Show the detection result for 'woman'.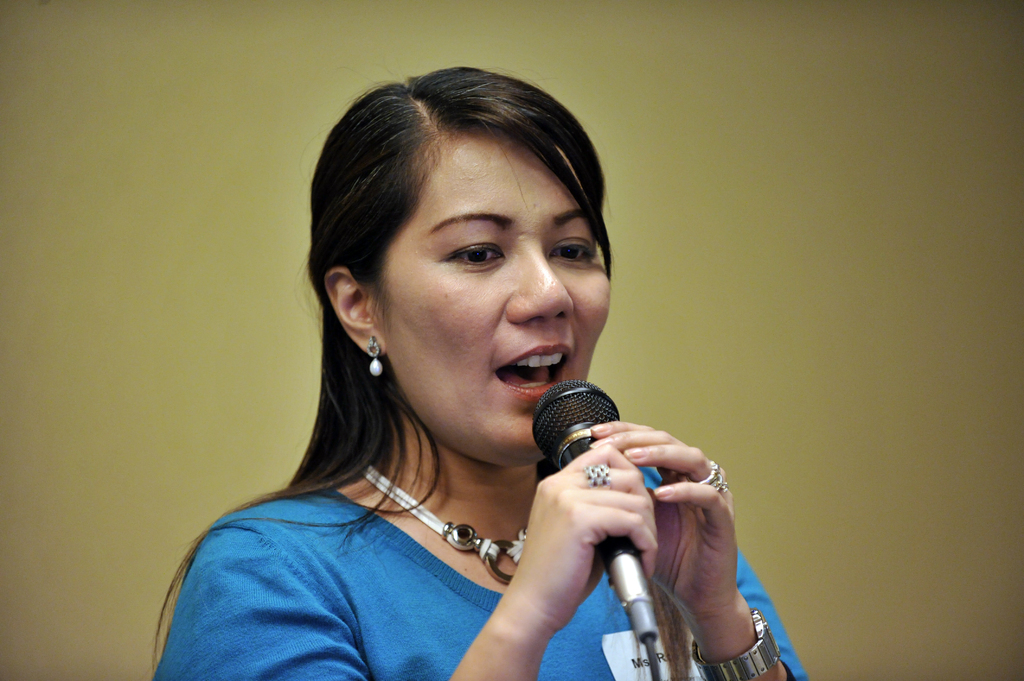
crop(177, 59, 765, 680).
